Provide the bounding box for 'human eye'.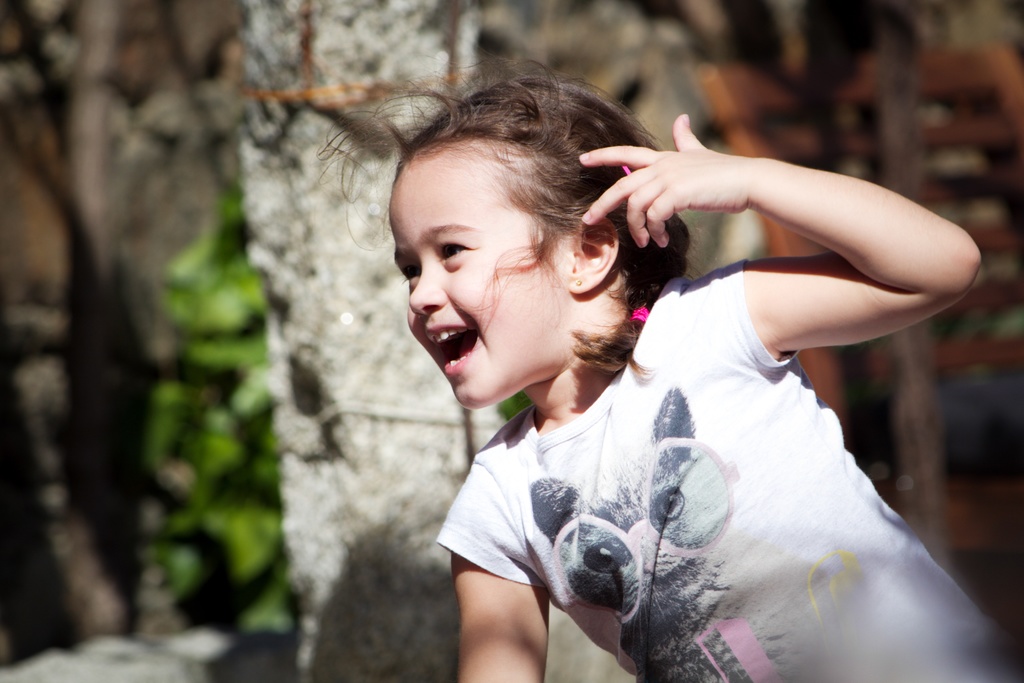
{"x1": 400, "y1": 261, "x2": 424, "y2": 281}.
